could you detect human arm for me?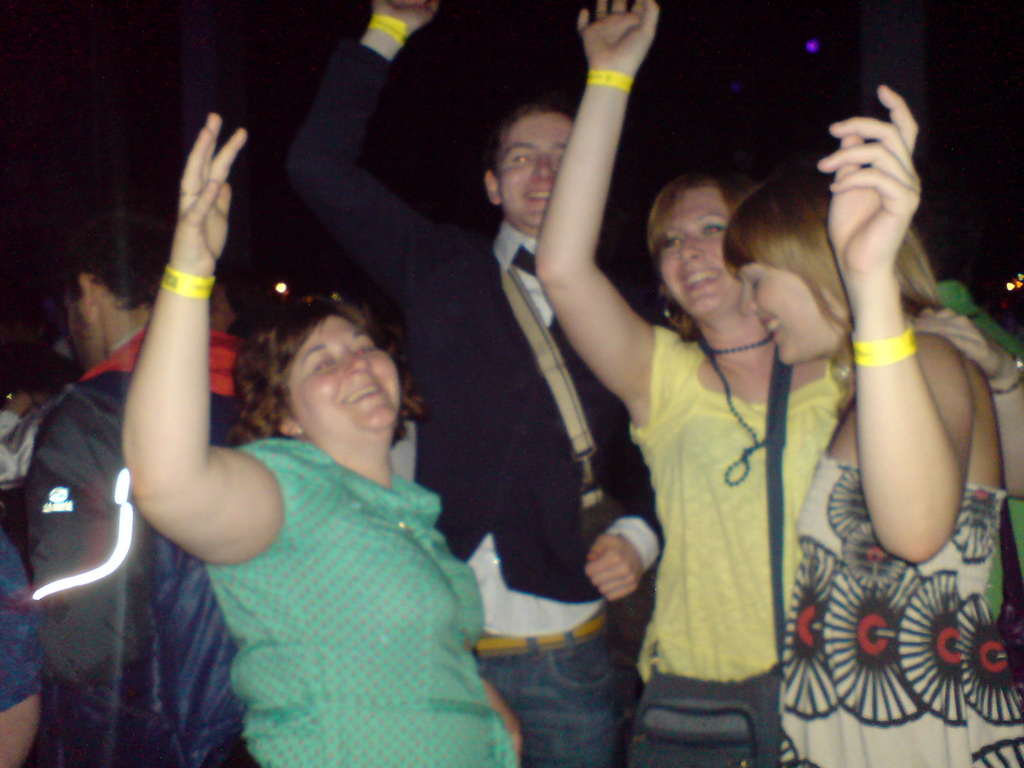
Detection result: (x1=1, y1=531, x2=46, y2=767).
